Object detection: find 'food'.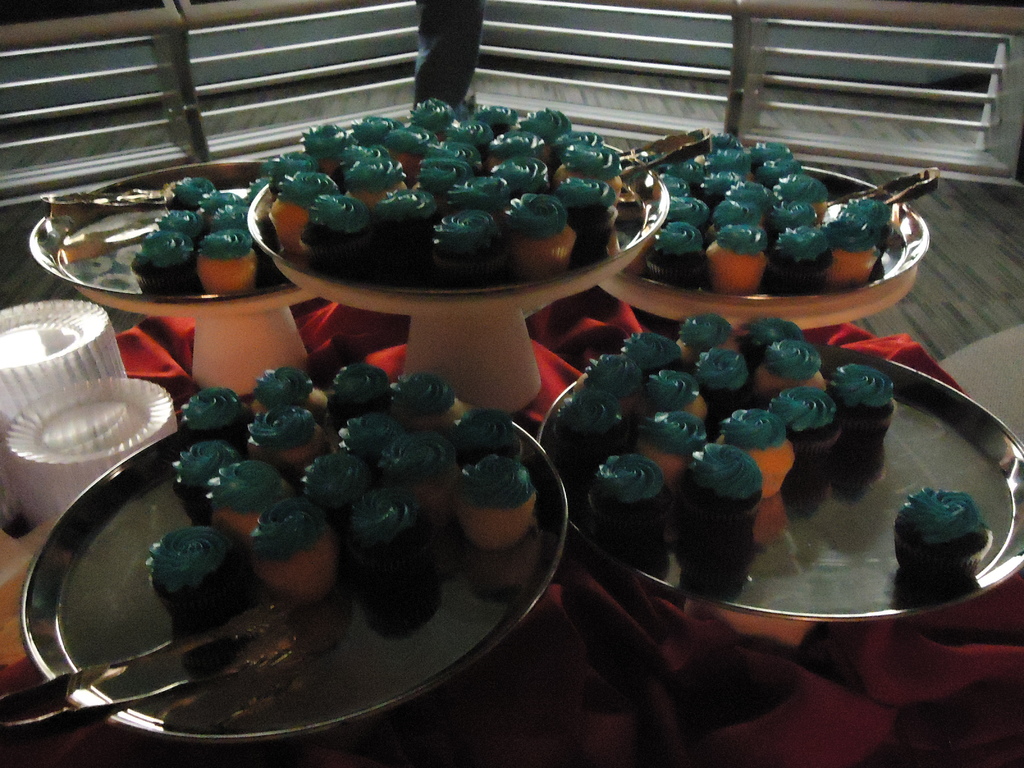
(left=703, top=135, right=742, bottom=150).
